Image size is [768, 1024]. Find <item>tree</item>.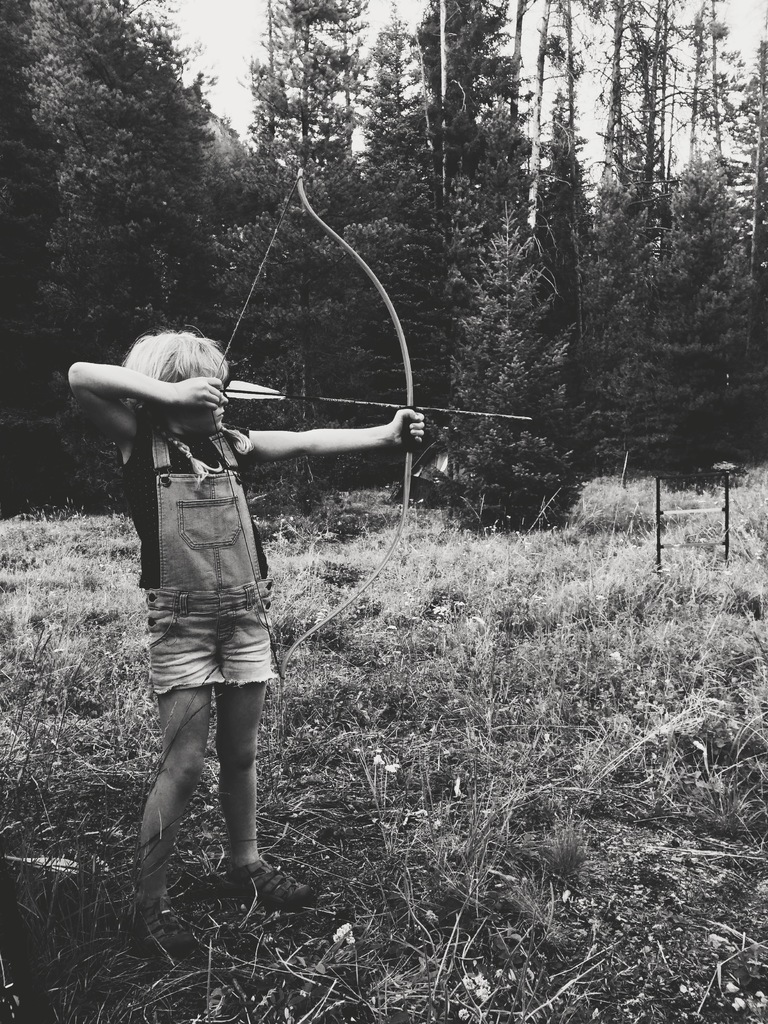
<bbox>451, 204, 588, 536</bbox>.
